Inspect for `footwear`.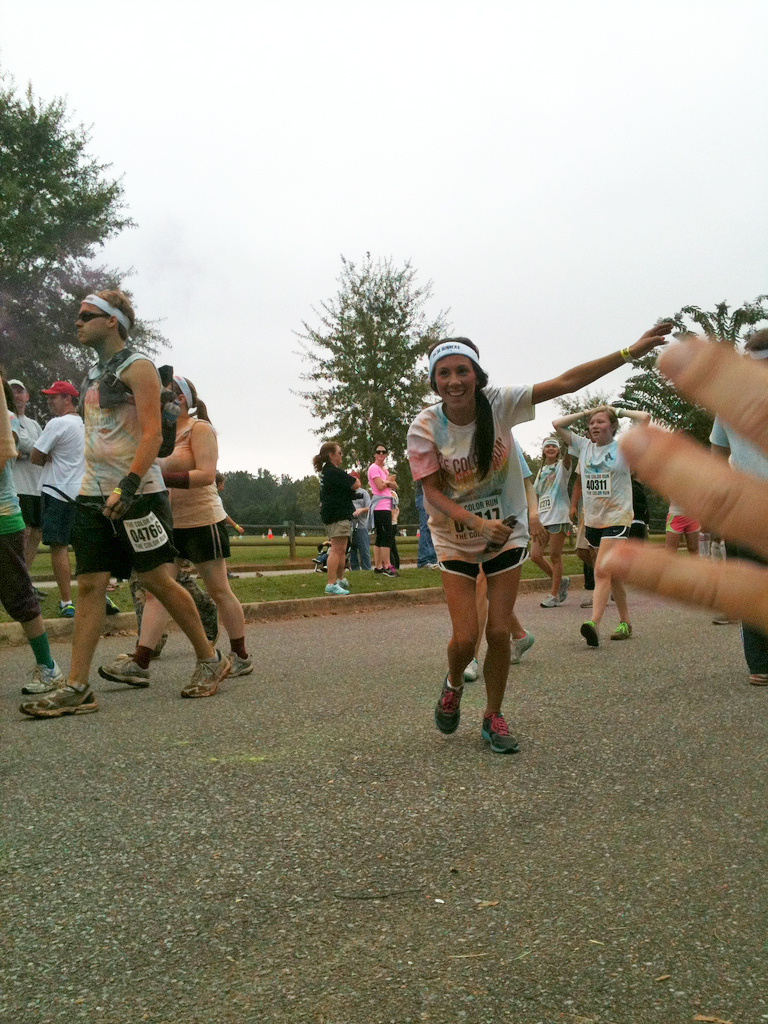
Inspection: l=18, t=679, r=98, b=719.
